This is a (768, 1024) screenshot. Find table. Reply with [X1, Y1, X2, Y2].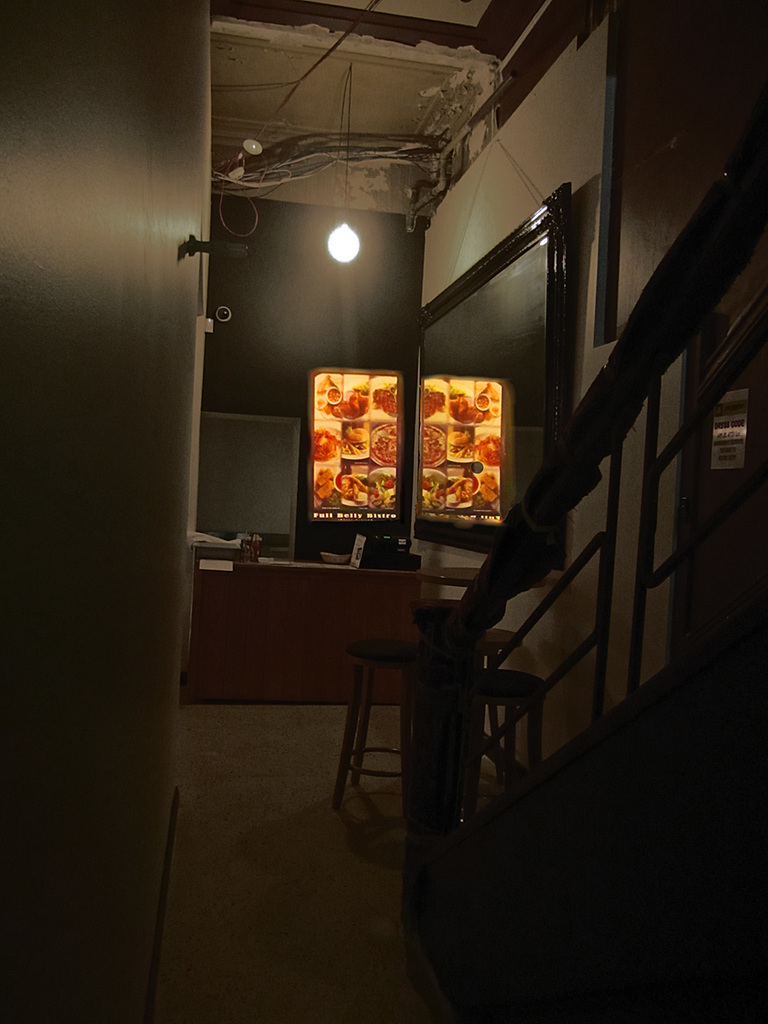
[181, 569, 426, 707].
